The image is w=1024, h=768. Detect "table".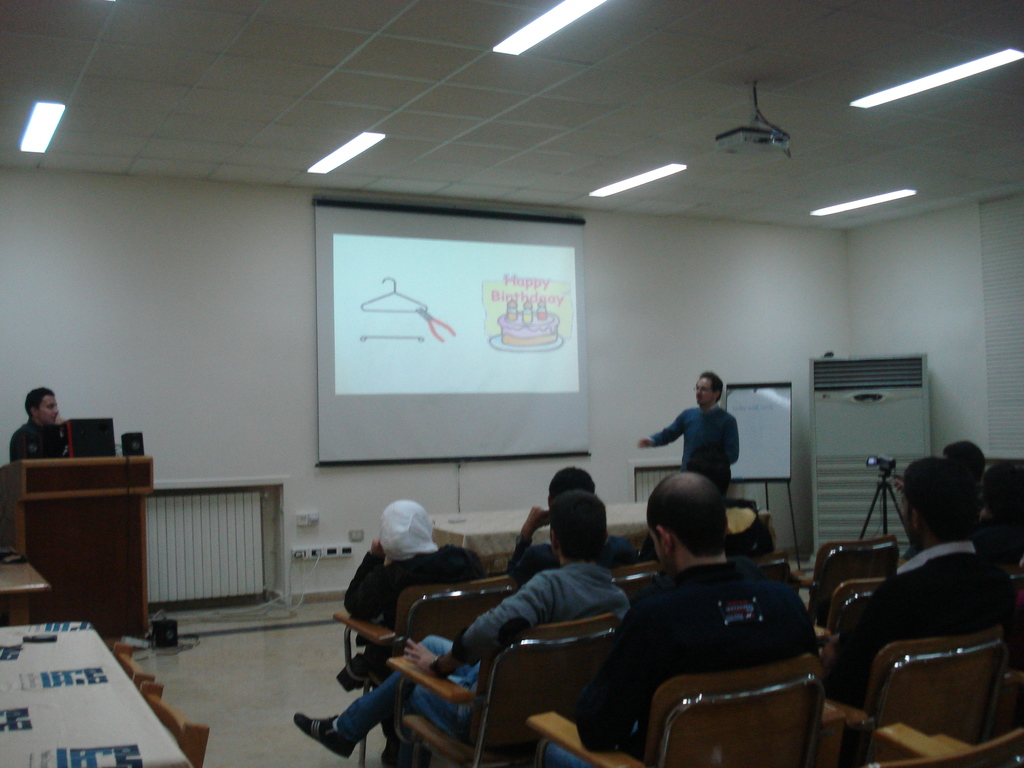
Detection: (x1=0, y1=620, x2=191, y2=767).
